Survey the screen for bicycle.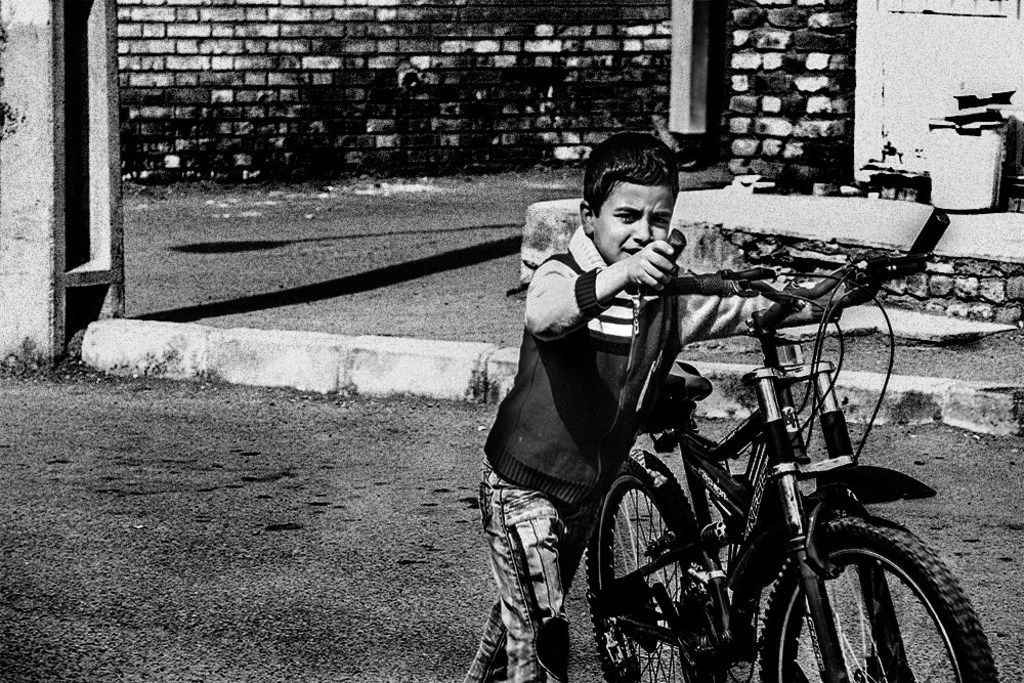
Survey found: BBox(566, 250, 951, 666).
